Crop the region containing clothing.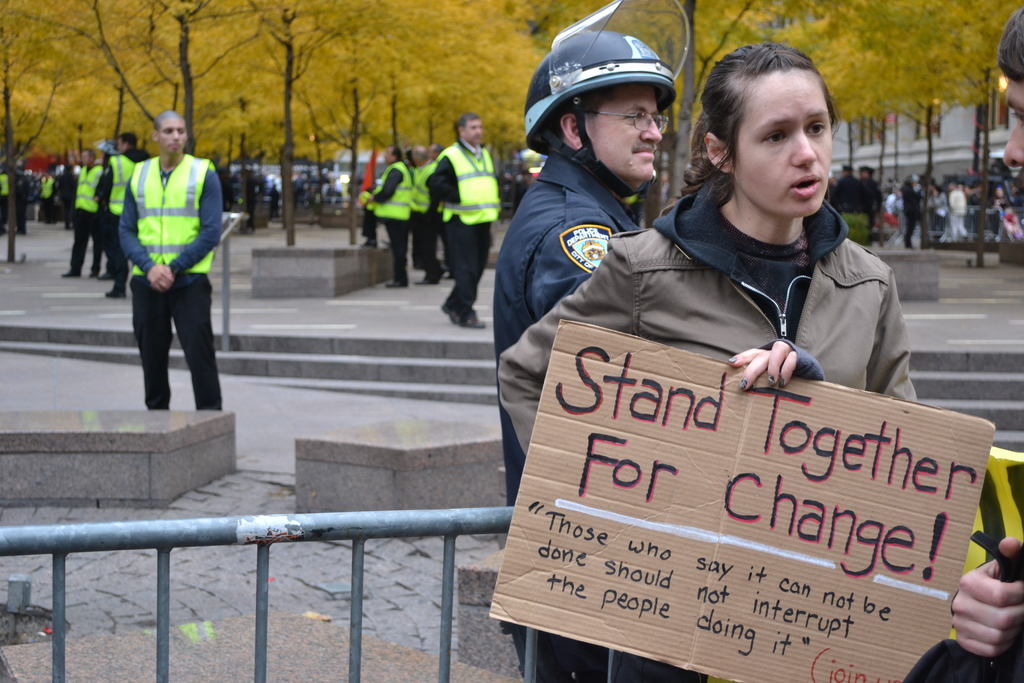
Crop region: detection(366, 162, 413, 288).
